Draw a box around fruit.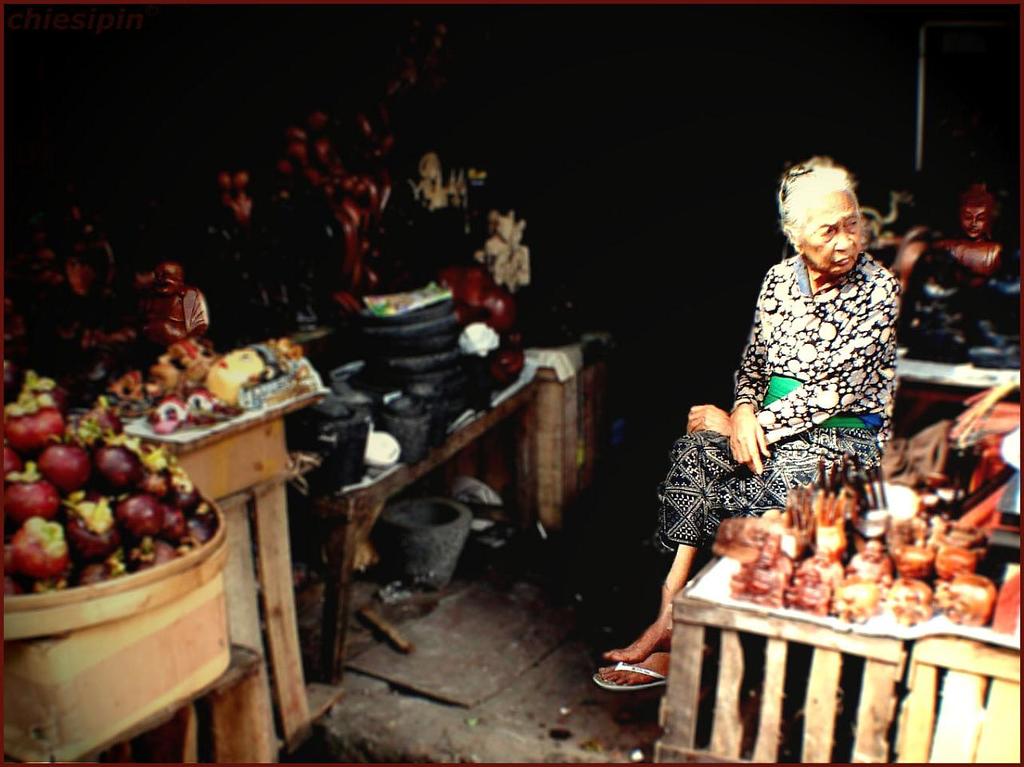
rect(9, 520, 70, 575).
